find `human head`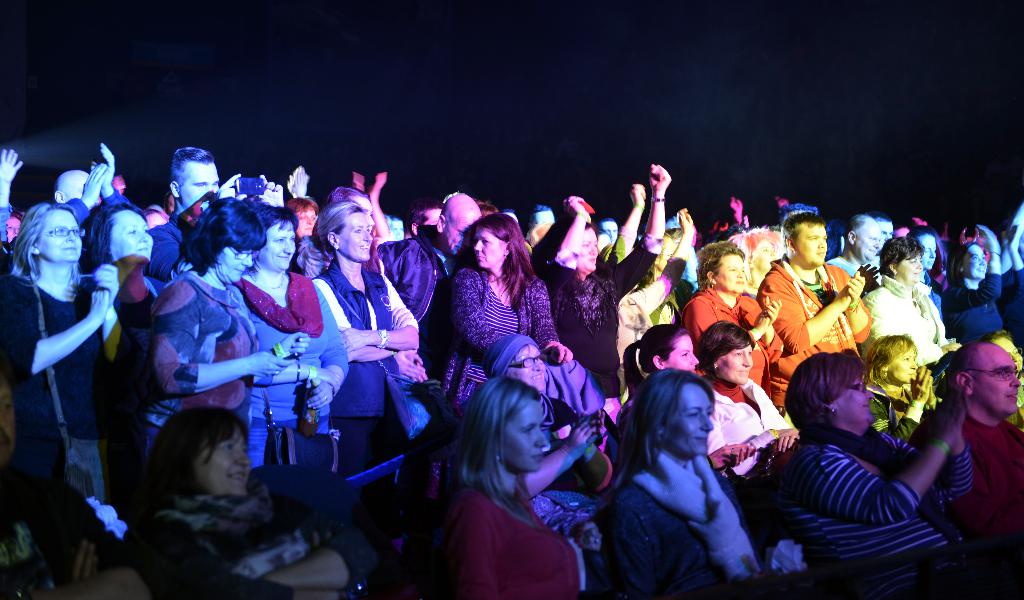
detection(495, 338, 546, 395)
